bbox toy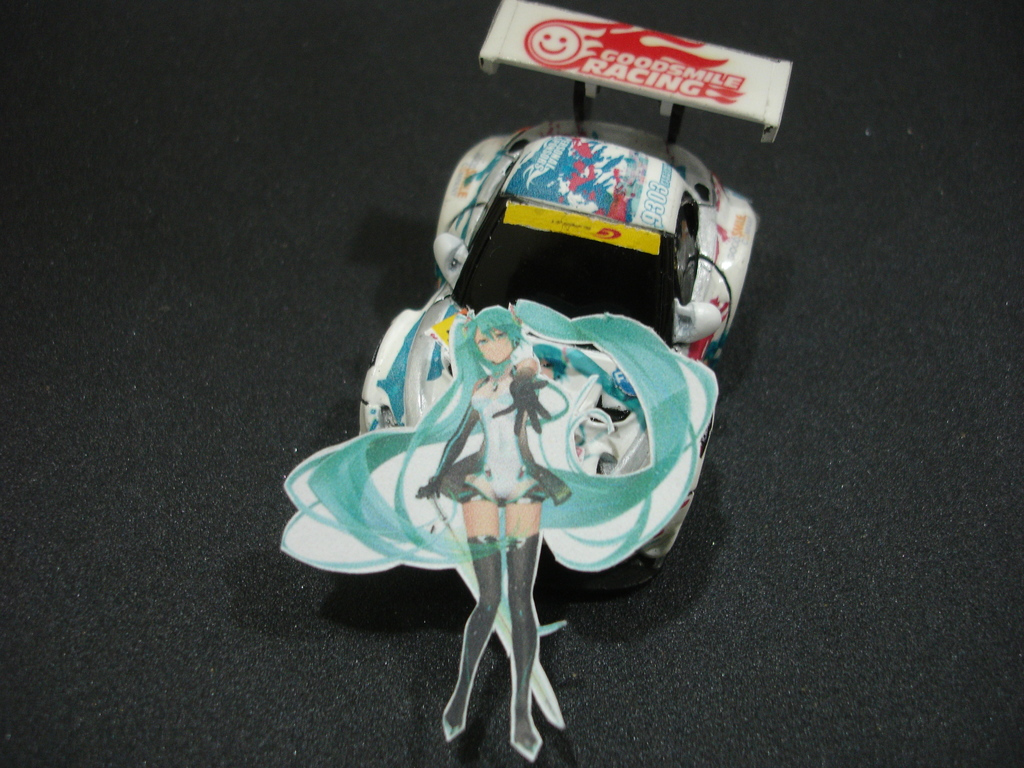
(left=289, top=120, right=740, bottom=718)
